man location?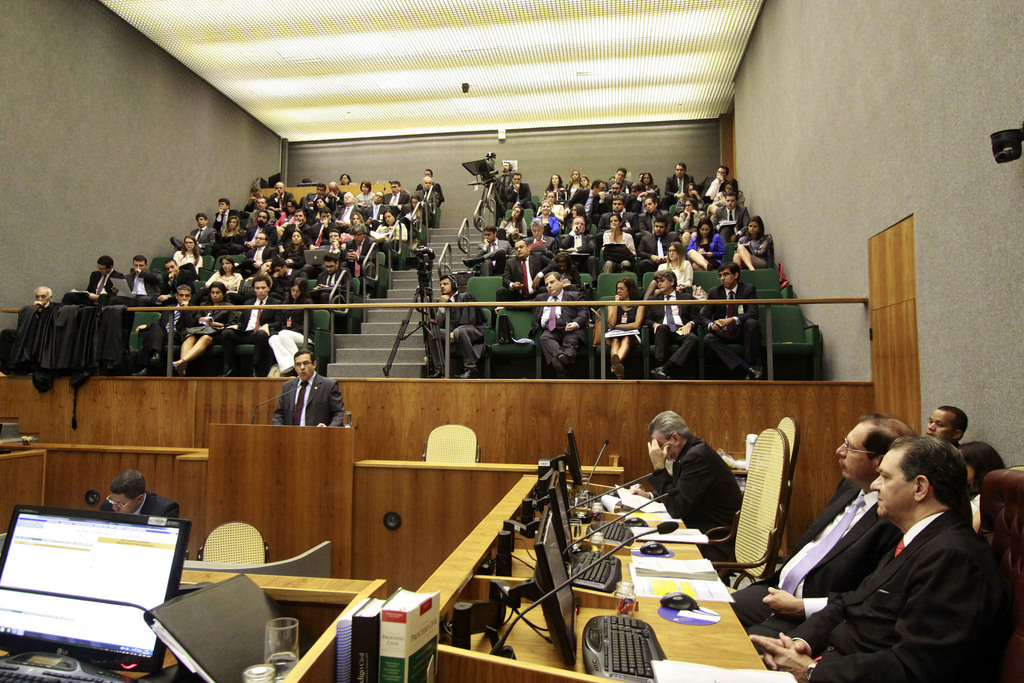
BBox(316, 253, 351, 304)
